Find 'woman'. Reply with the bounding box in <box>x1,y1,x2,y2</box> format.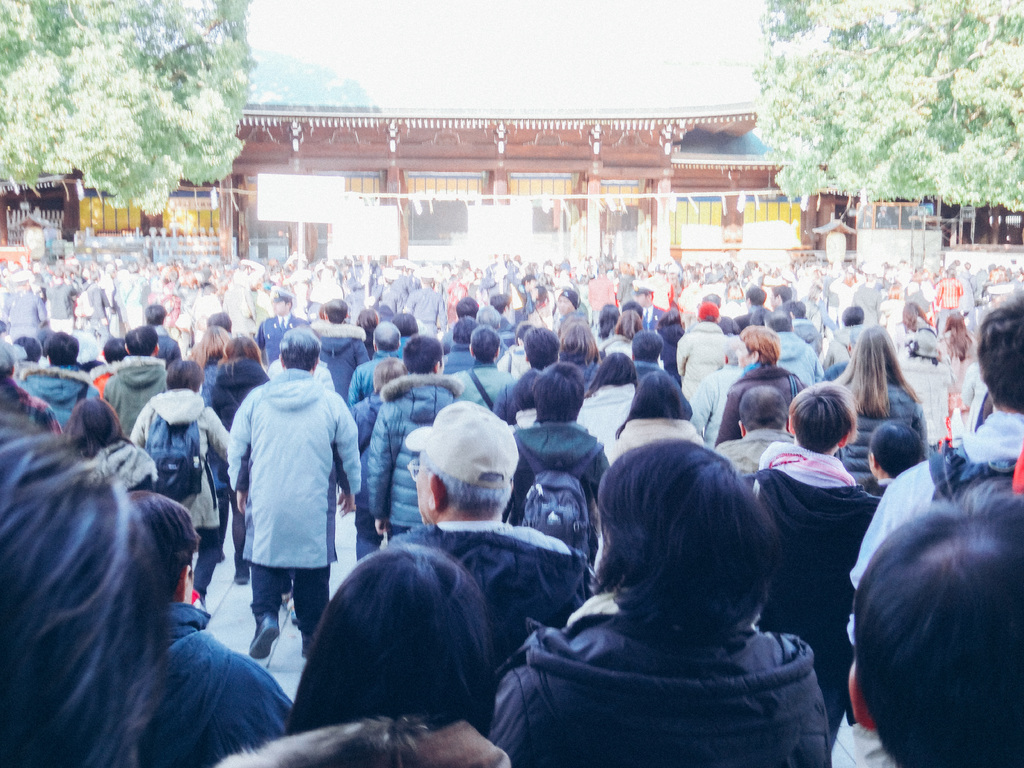
<box>711,320,809,452</box>.
